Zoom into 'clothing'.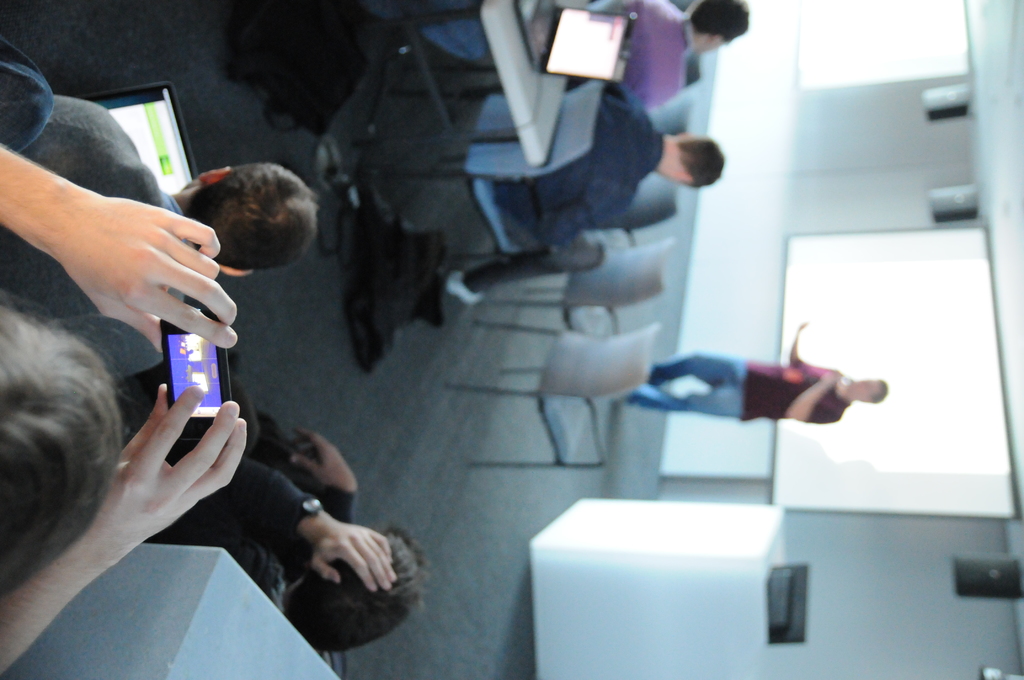
Zoom target: crop(621, 0, 692, 103).
